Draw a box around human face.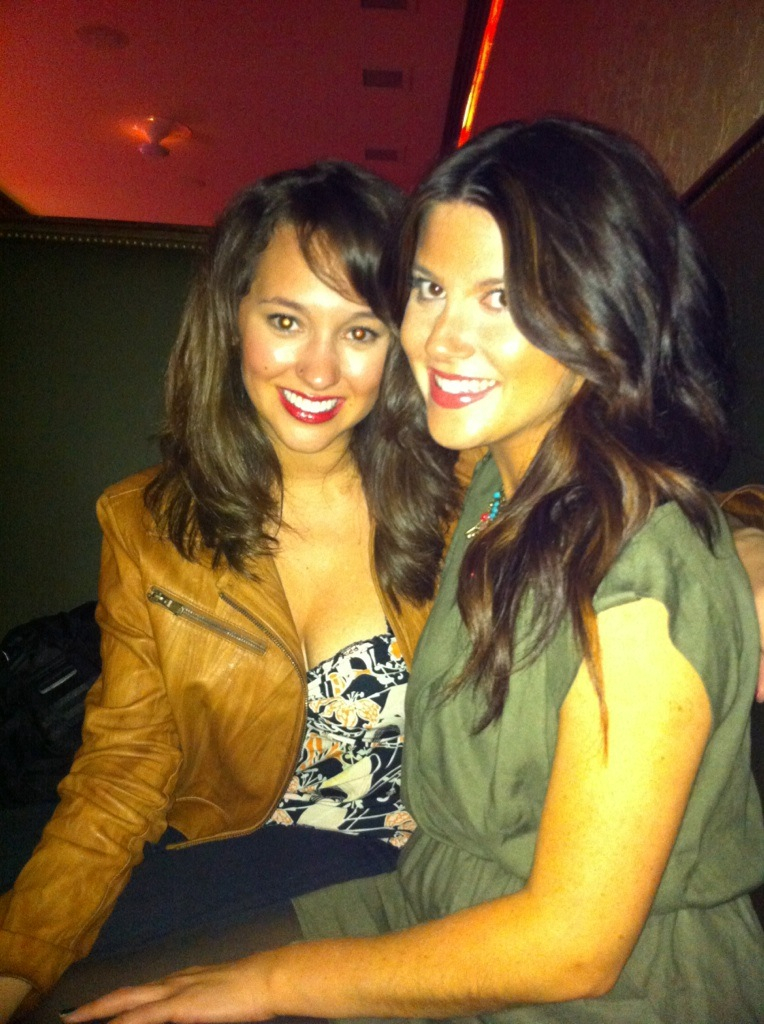
{"x1": 243, "y1": 227, "x2": 399, "y2": 454}.
